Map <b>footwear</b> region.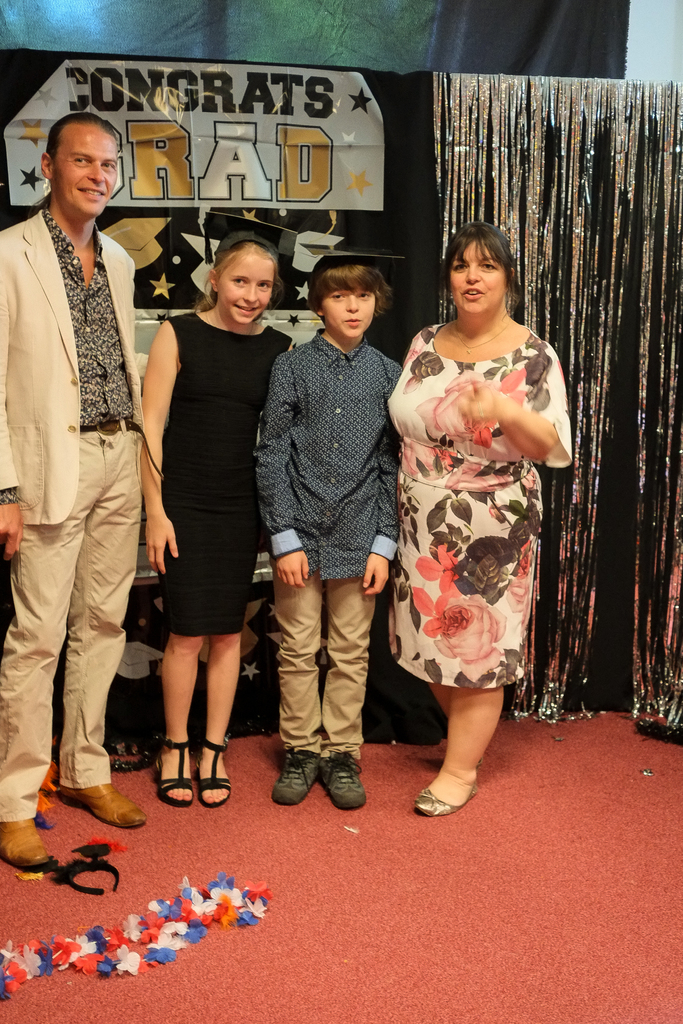
Mapped to x1=60, y1=779, x2=145, y2=826.
